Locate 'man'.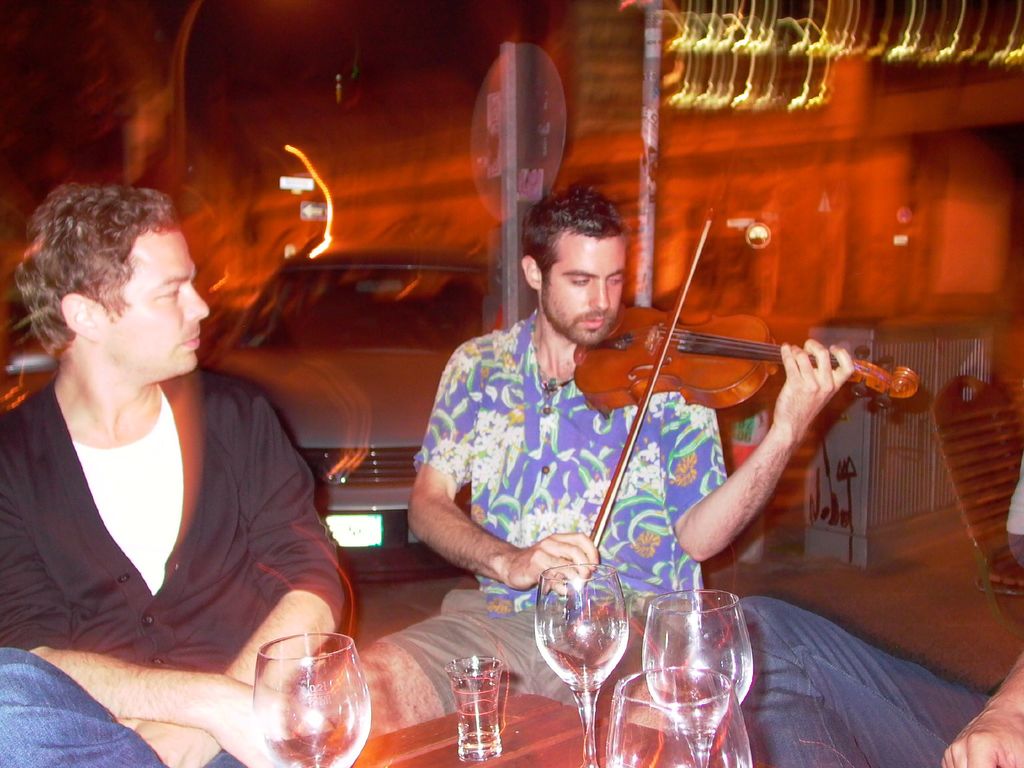
Bounding box: <region>383, 180, 856, 730</region>.
